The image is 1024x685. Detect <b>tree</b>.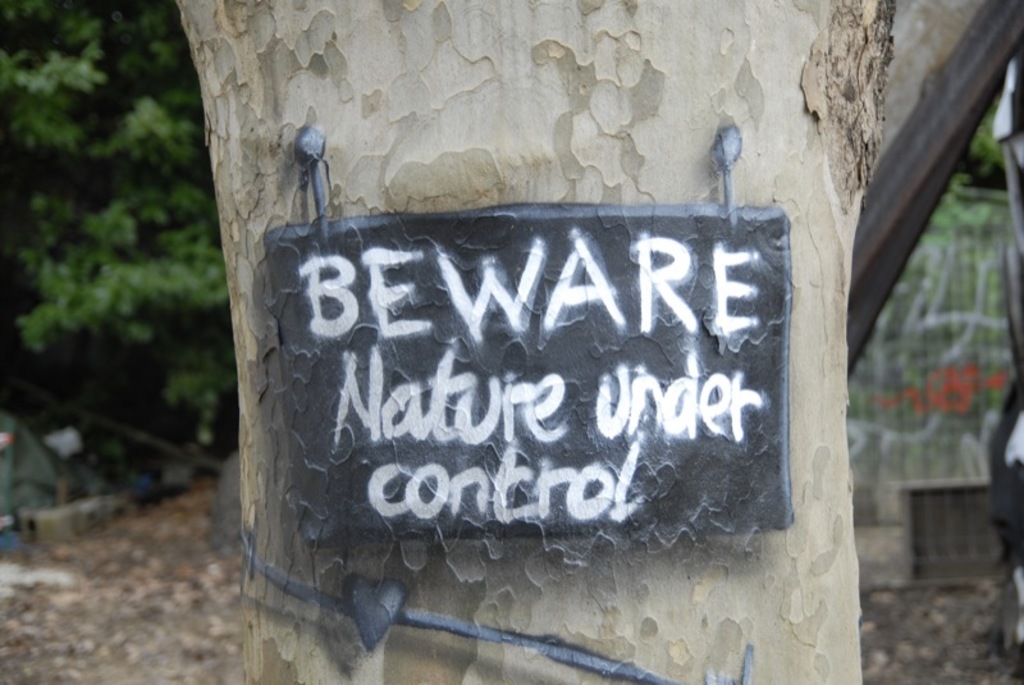
Detection: <box>179,0,865,684</box>.
